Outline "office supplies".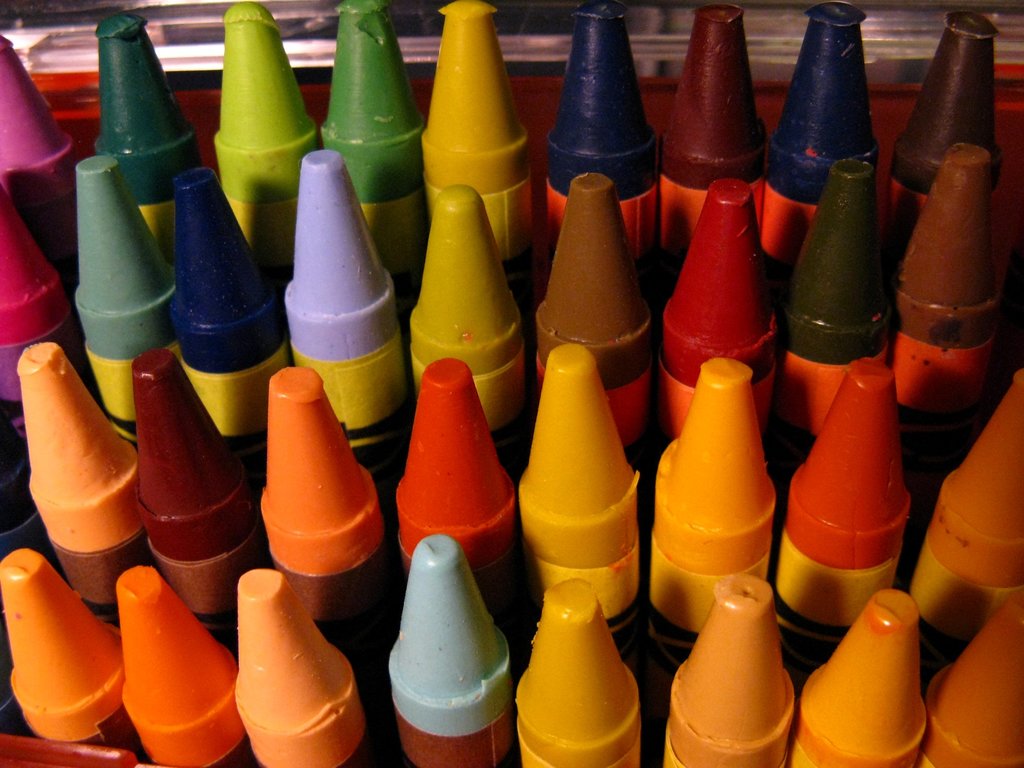
Outline: l=316, t=0, r=418, b=232.
